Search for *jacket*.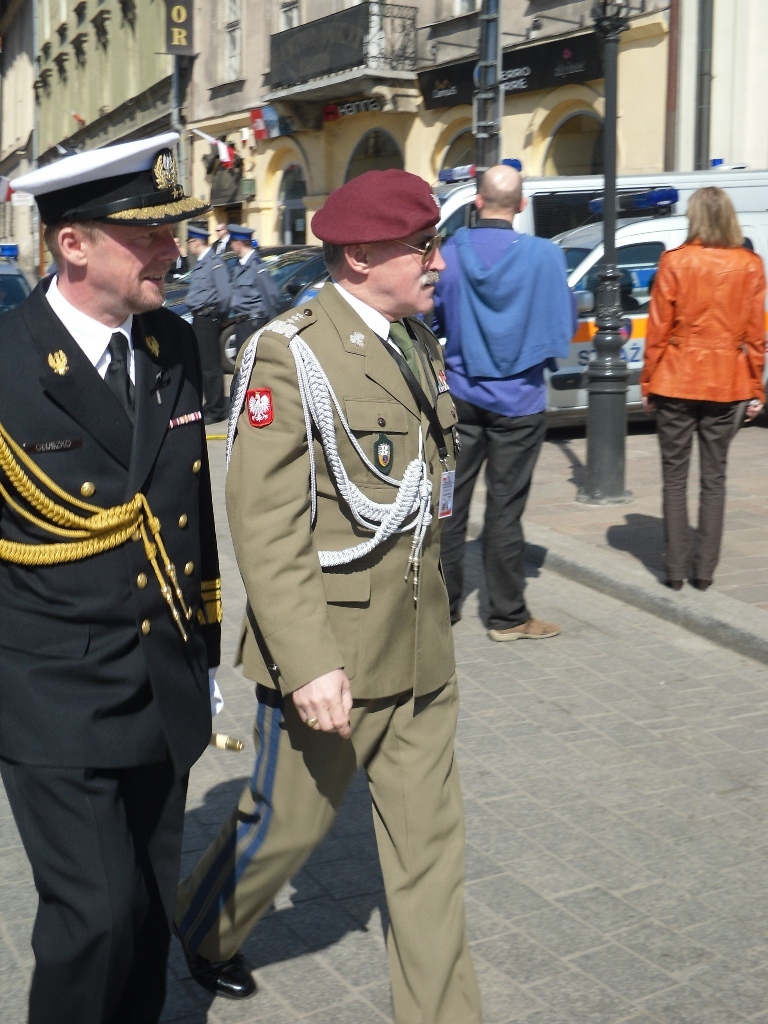
Found at [x1=445, y1=224, x2=591, y2=385].
